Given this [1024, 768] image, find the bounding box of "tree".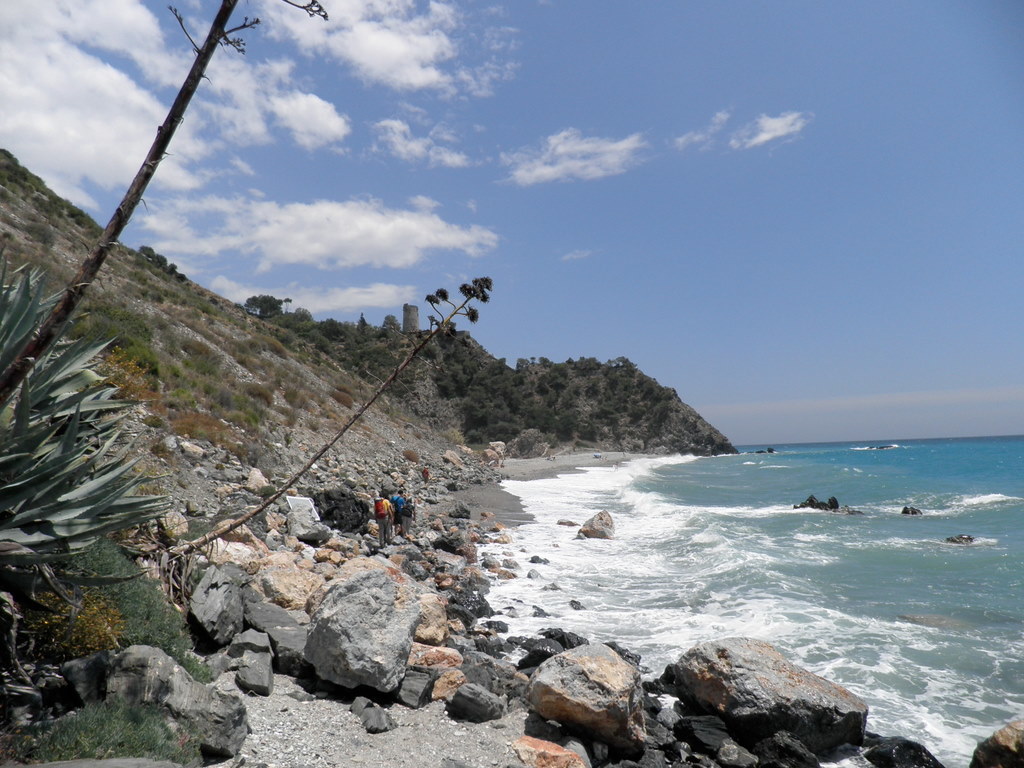
crop(472, 395, 497, 434).
